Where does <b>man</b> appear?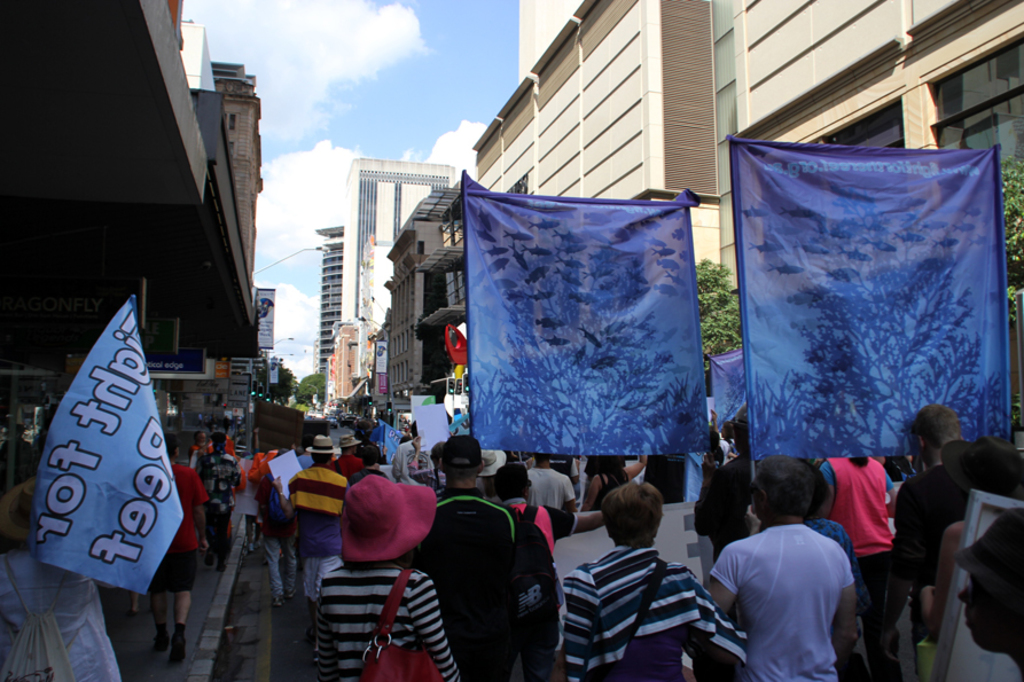
Appears at [271, 429, 359, 641].
